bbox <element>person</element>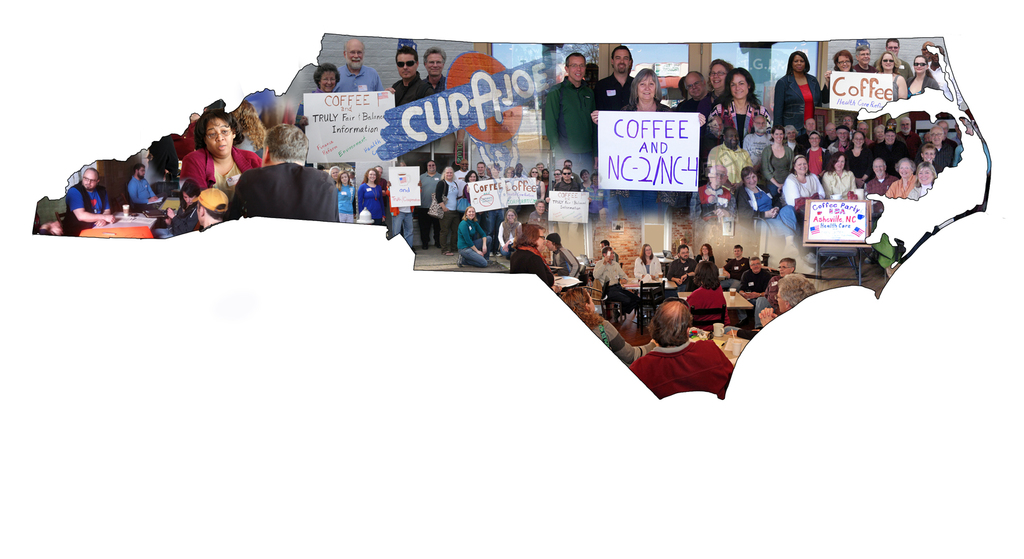
515:163:524:175
